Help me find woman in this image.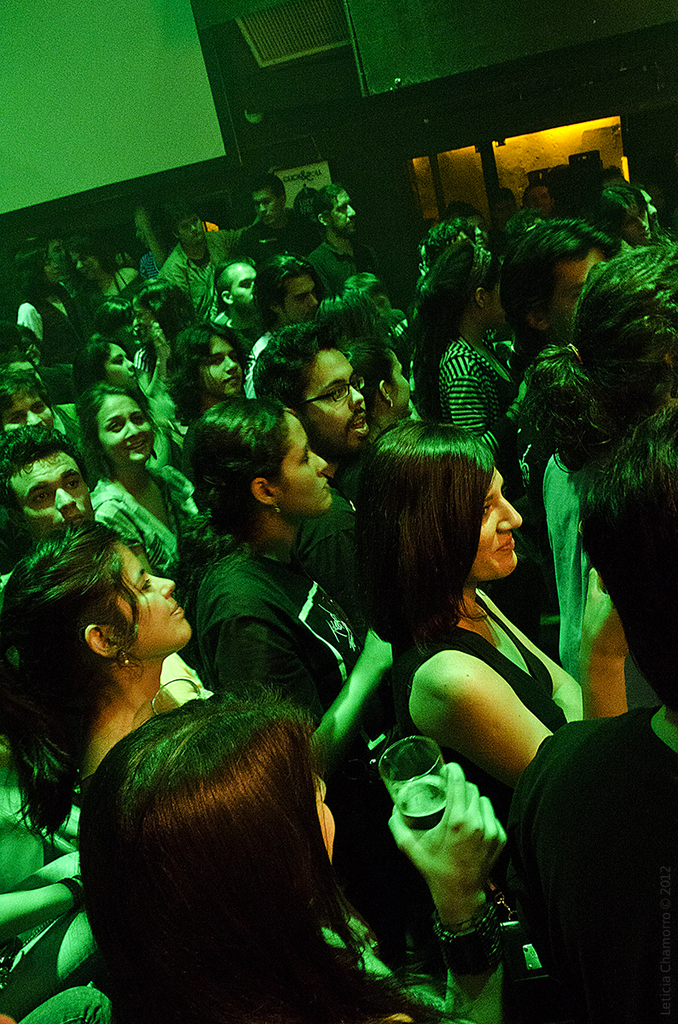
Found it: bbox=[15, 248, 88, 382].
